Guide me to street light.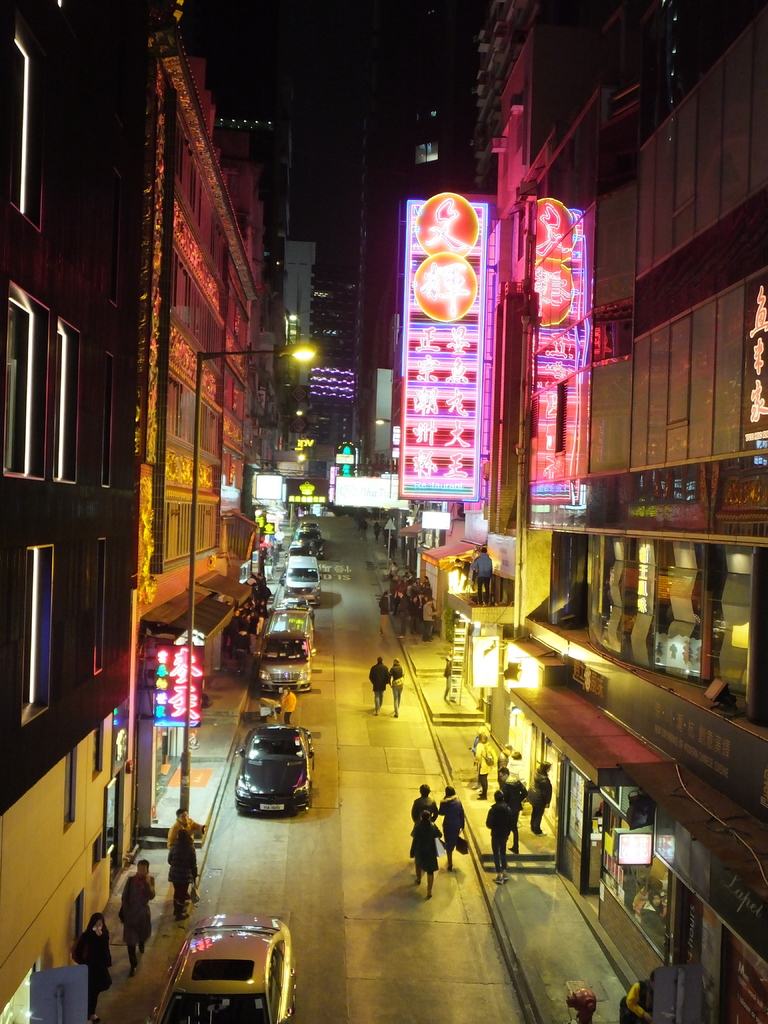
Guidance: (363, 410, 394, 506).
